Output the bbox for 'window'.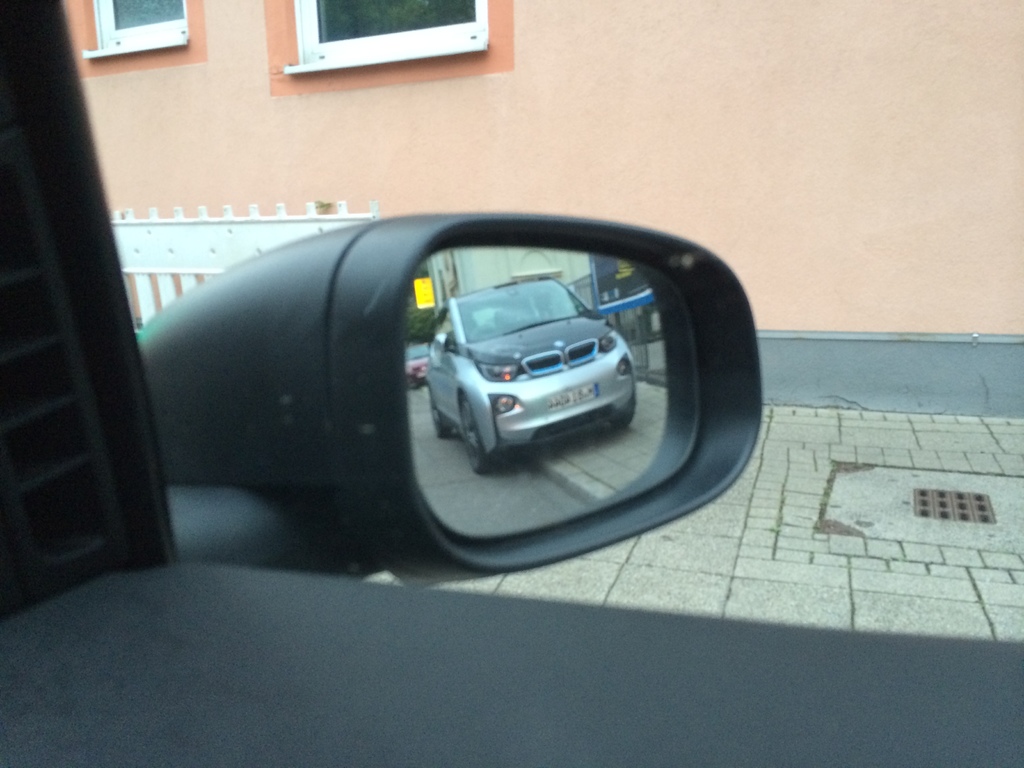
61 0 208 83.
